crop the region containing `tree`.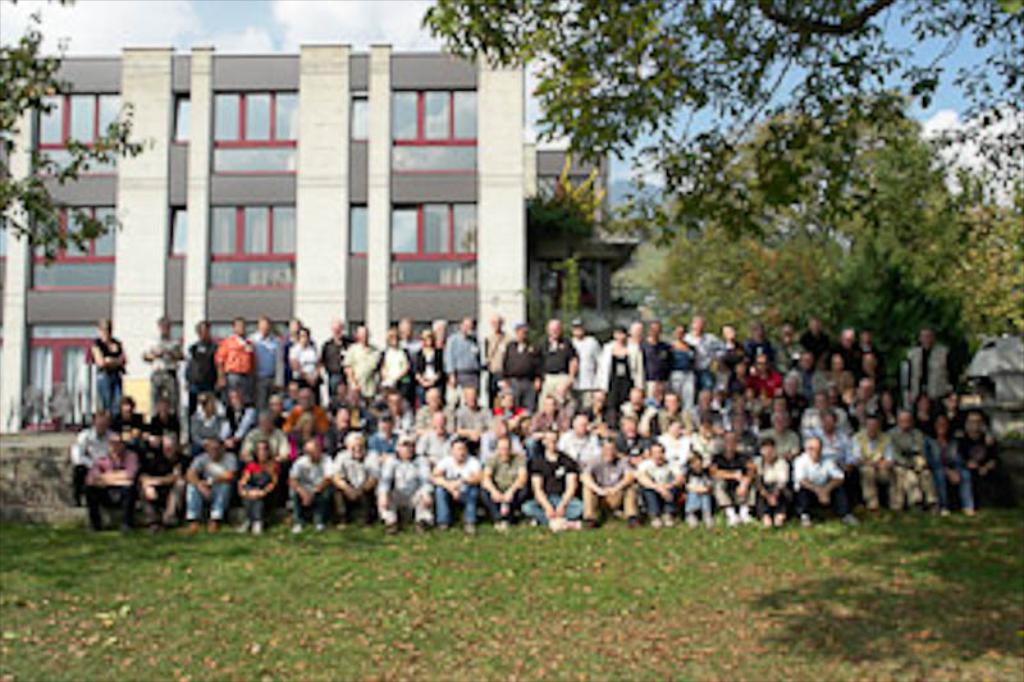
Crop region: BBox(954, 201, 1023, 330).
